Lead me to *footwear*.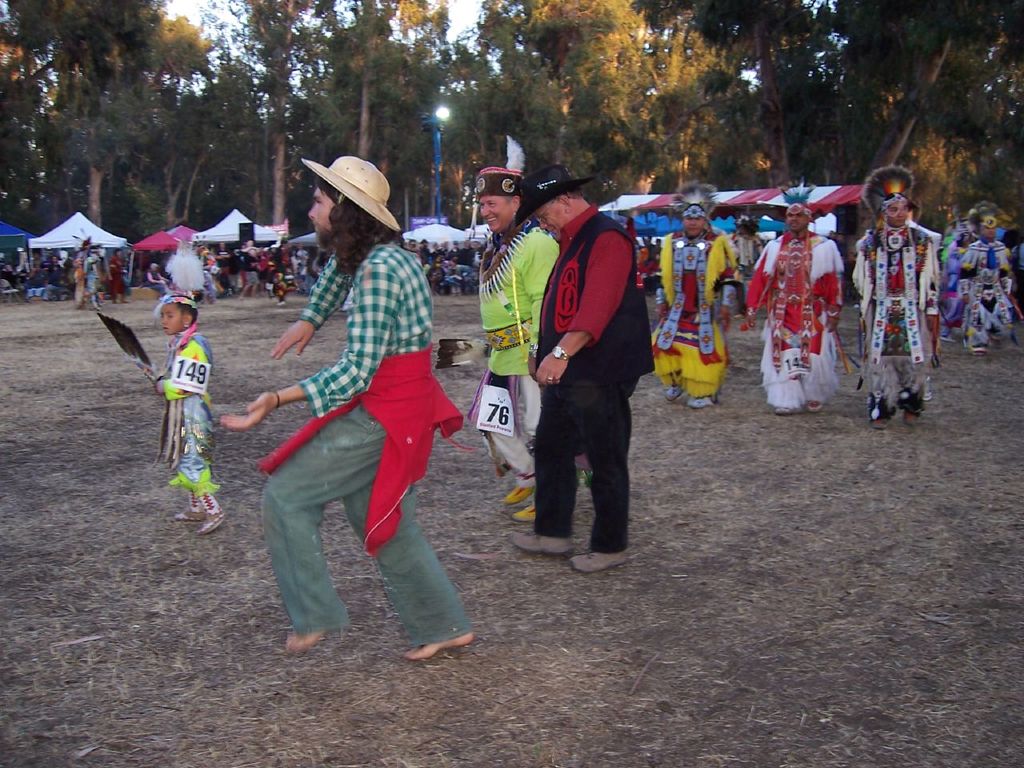
Lead to BBox(503, 531, 575, 555).
